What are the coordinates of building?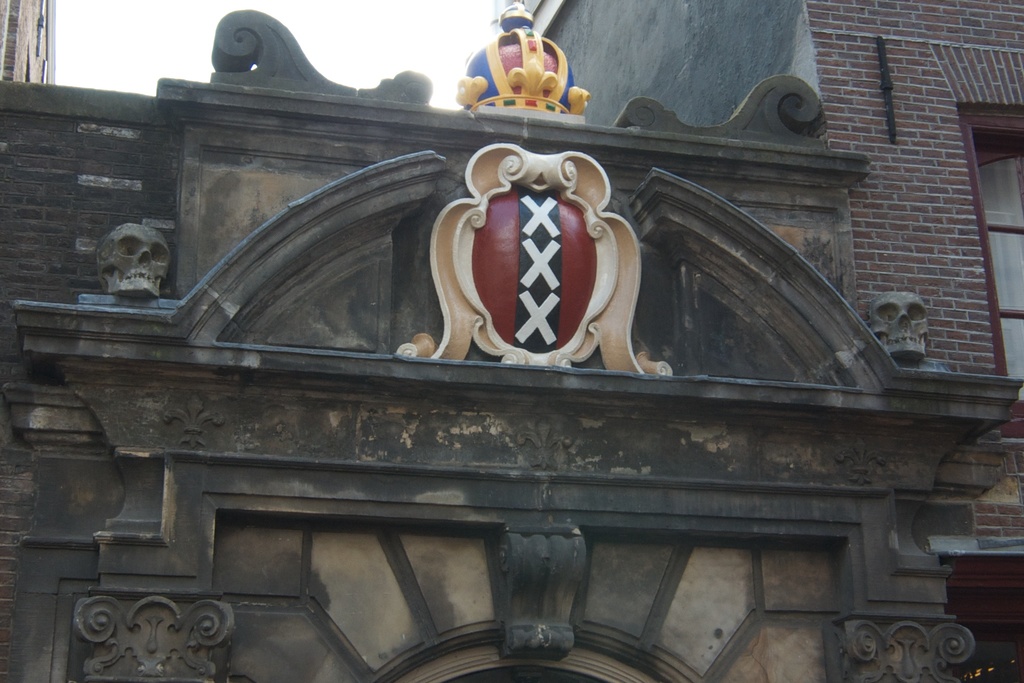
{"x1": 0, "y1": 0, "x2": 1021, "y2": 682}.
